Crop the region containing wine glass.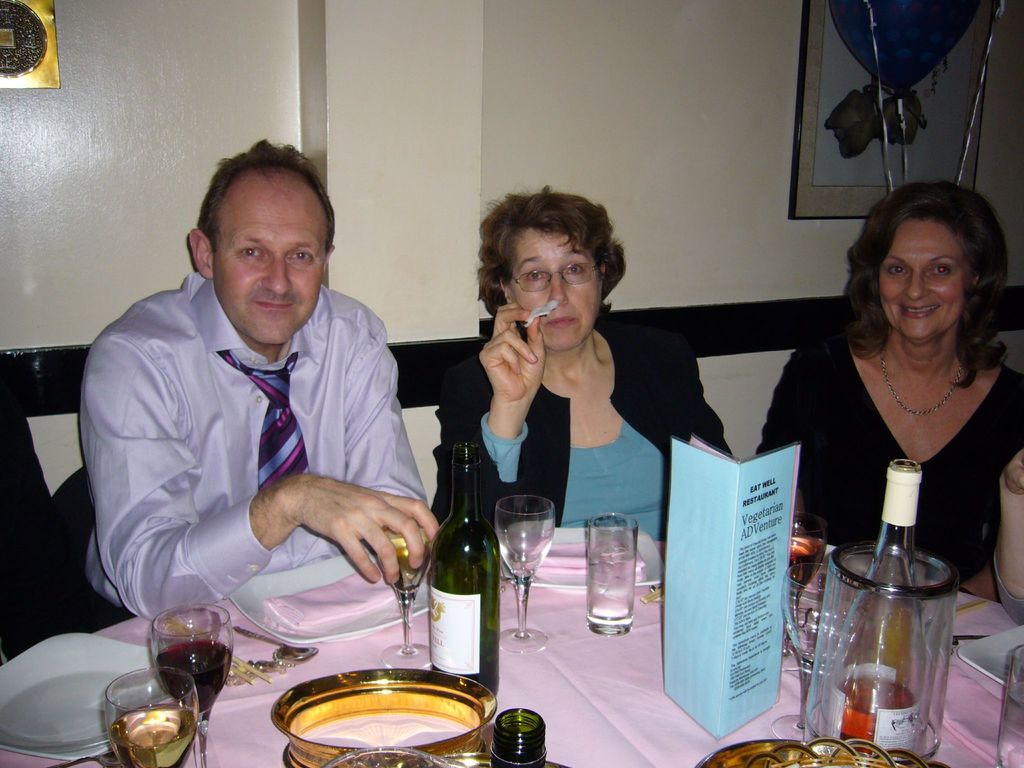
Crop region: bbox=(788, 512, 827, 639).
